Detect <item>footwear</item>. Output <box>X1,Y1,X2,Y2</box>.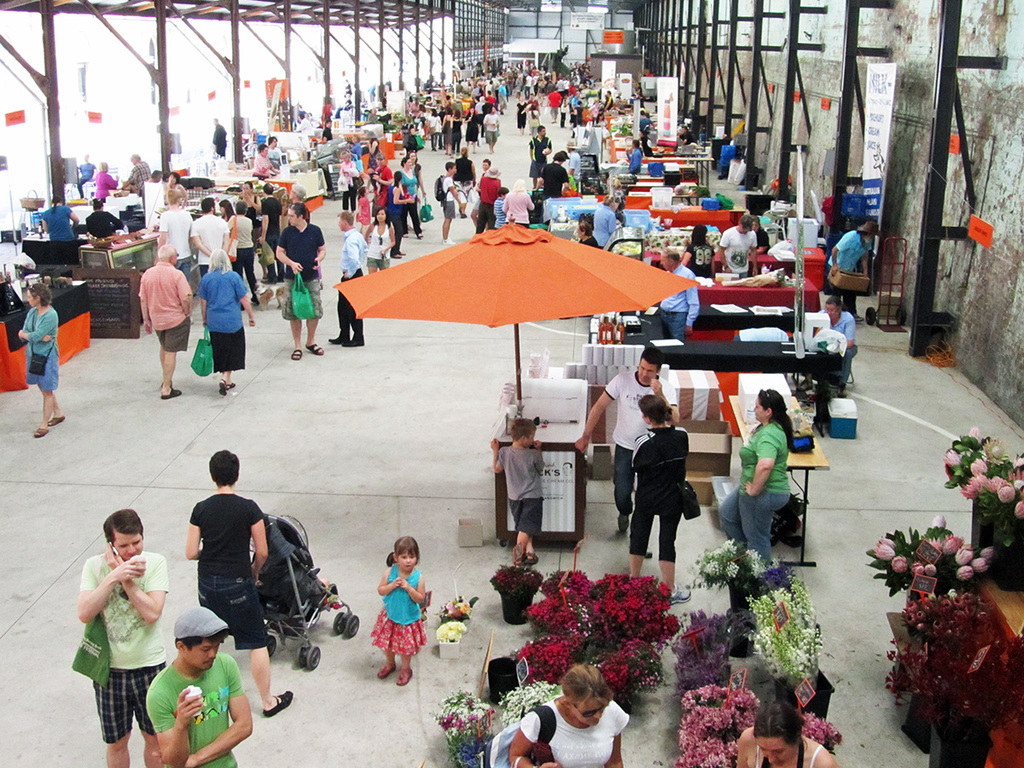
<box>850,309,861,324</box>.
